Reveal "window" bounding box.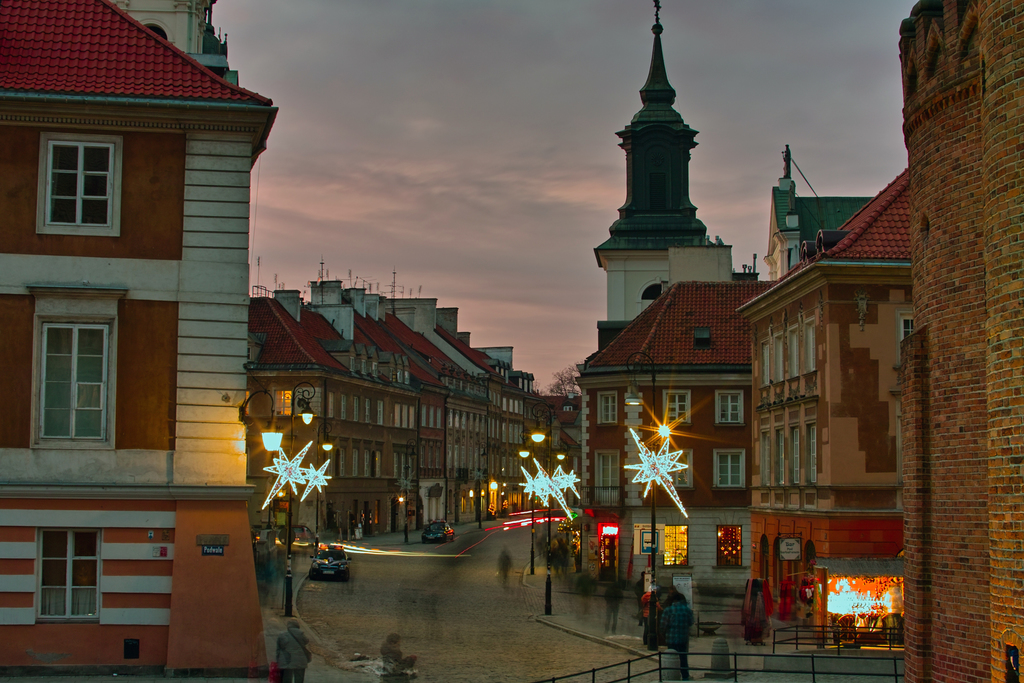
Revealed: 342 393 347 421.
